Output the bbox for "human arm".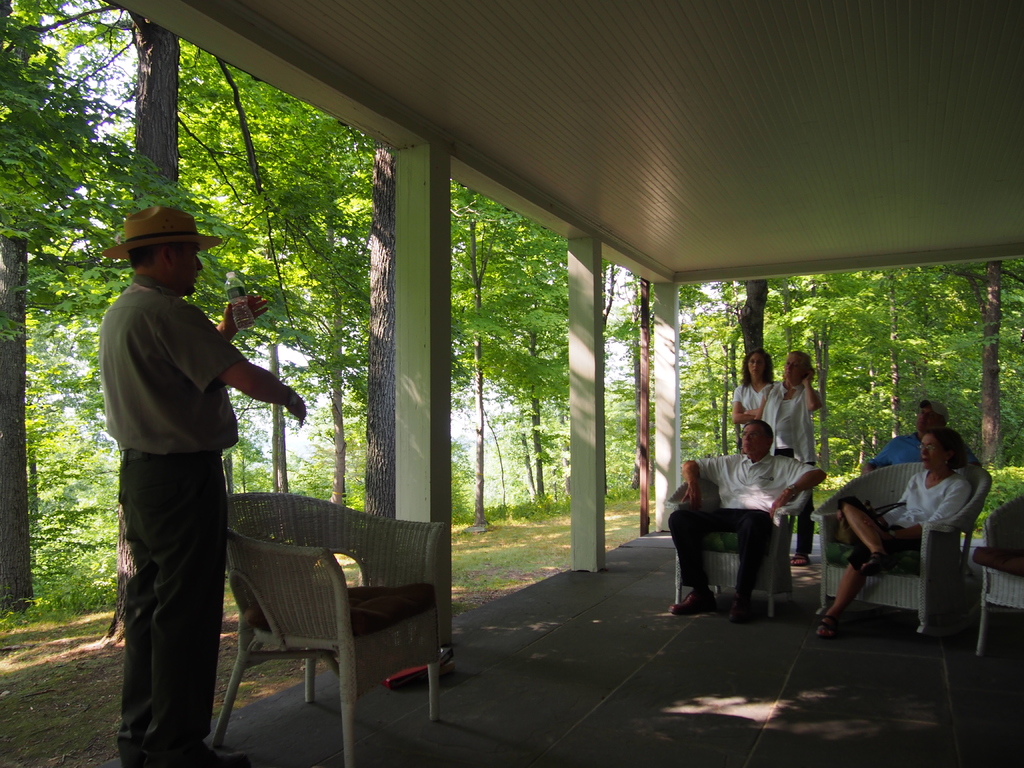
rect(742, 404, 758, 418).
